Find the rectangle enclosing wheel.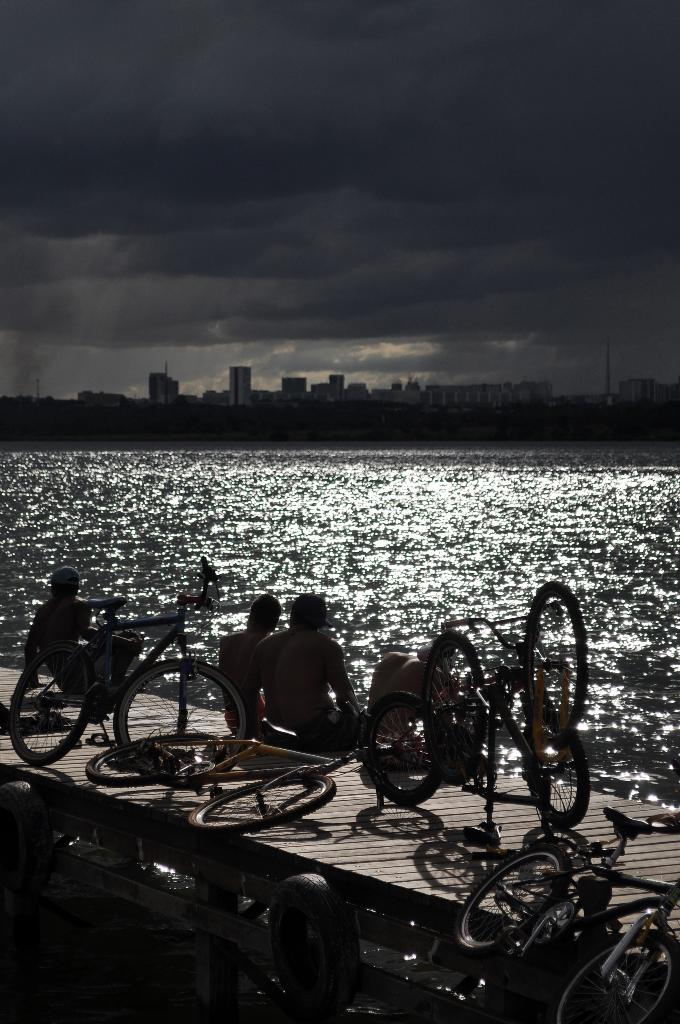
522 580 587 741.
